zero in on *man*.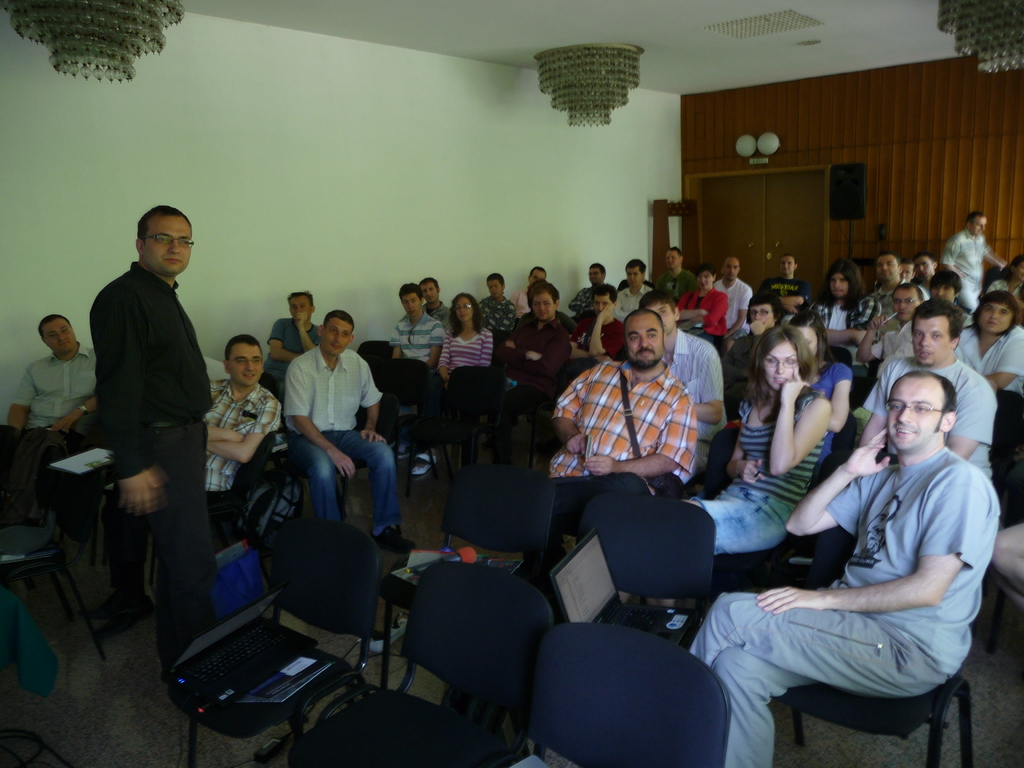
Zeroed in: (644,290,730,468).
